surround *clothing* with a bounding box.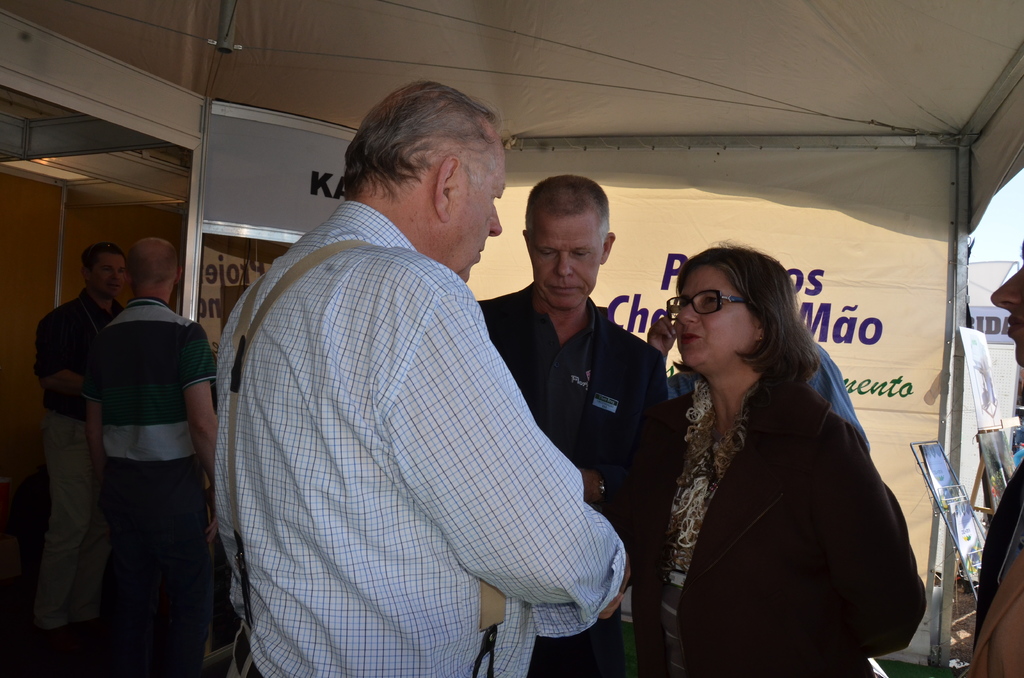
l=72, t=296, r=220, b=677.
